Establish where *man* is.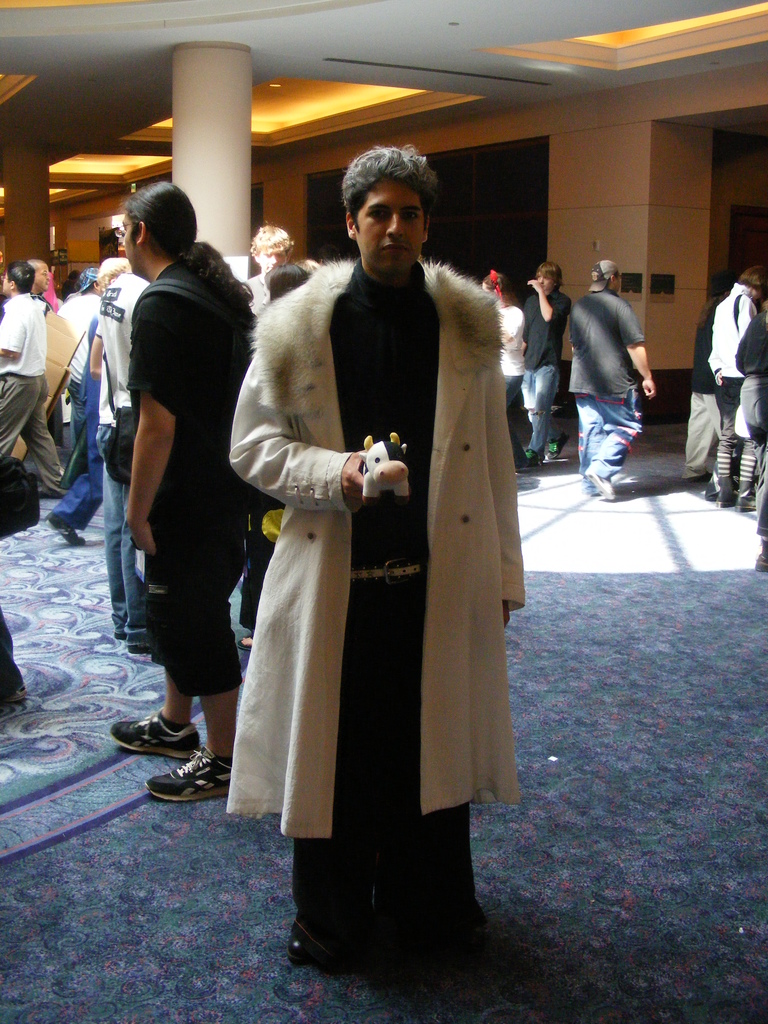
Established at [x1=231, y1=144, x2=523, y2=985].
